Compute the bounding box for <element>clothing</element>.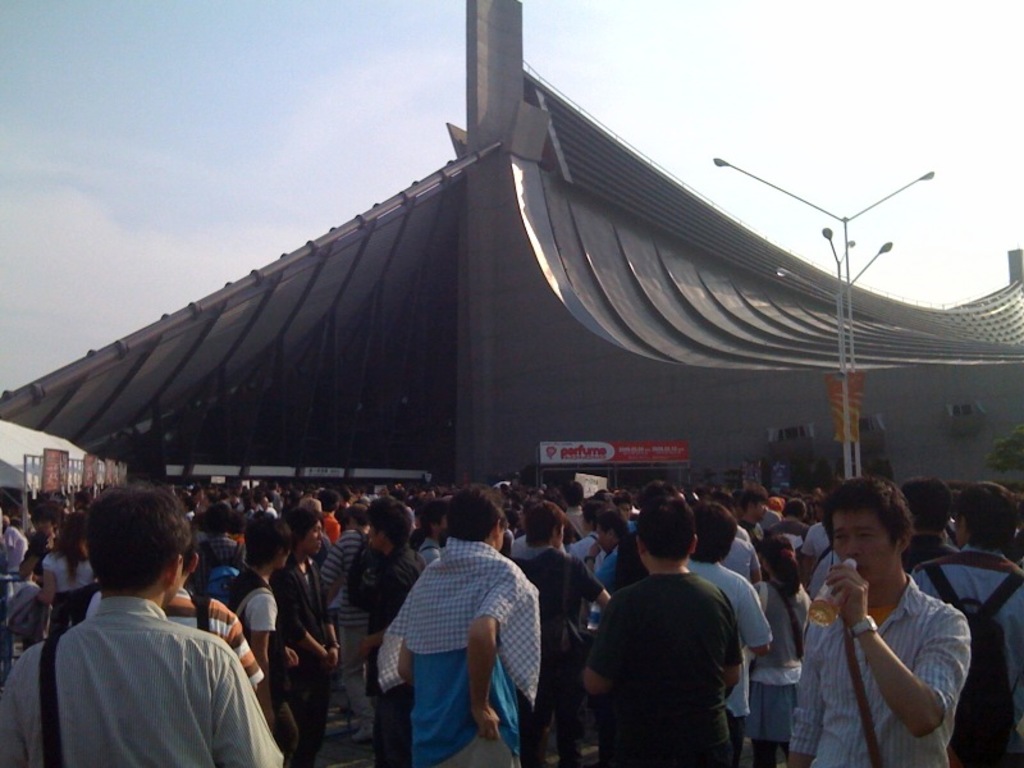
region(504, 543, 588, 759).
